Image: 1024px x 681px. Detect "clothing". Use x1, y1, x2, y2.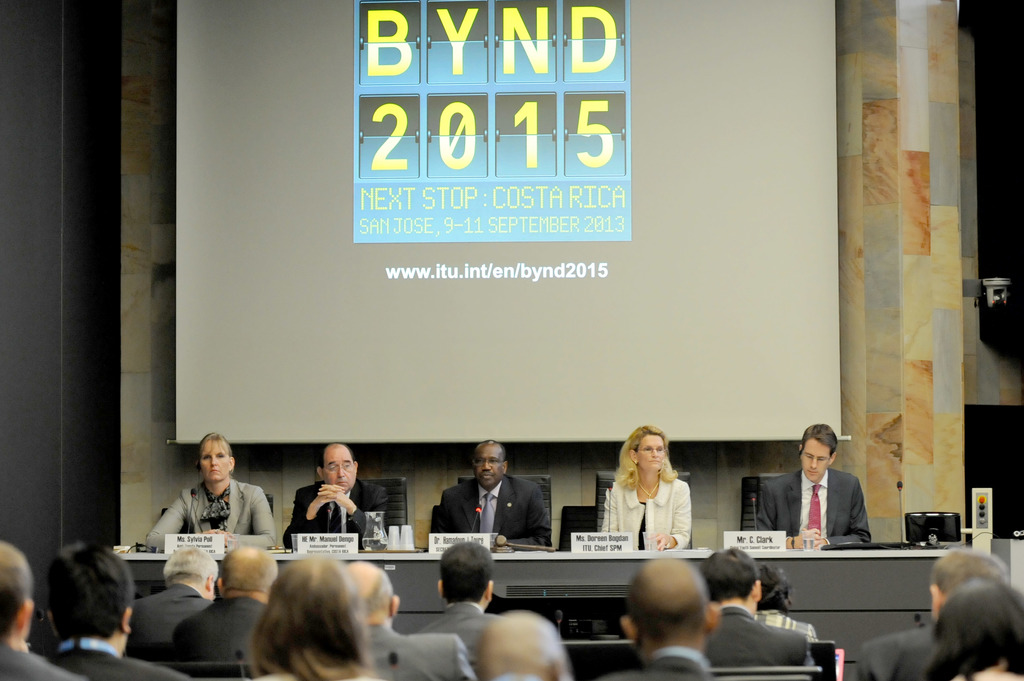
751, 463, 867, 561.
